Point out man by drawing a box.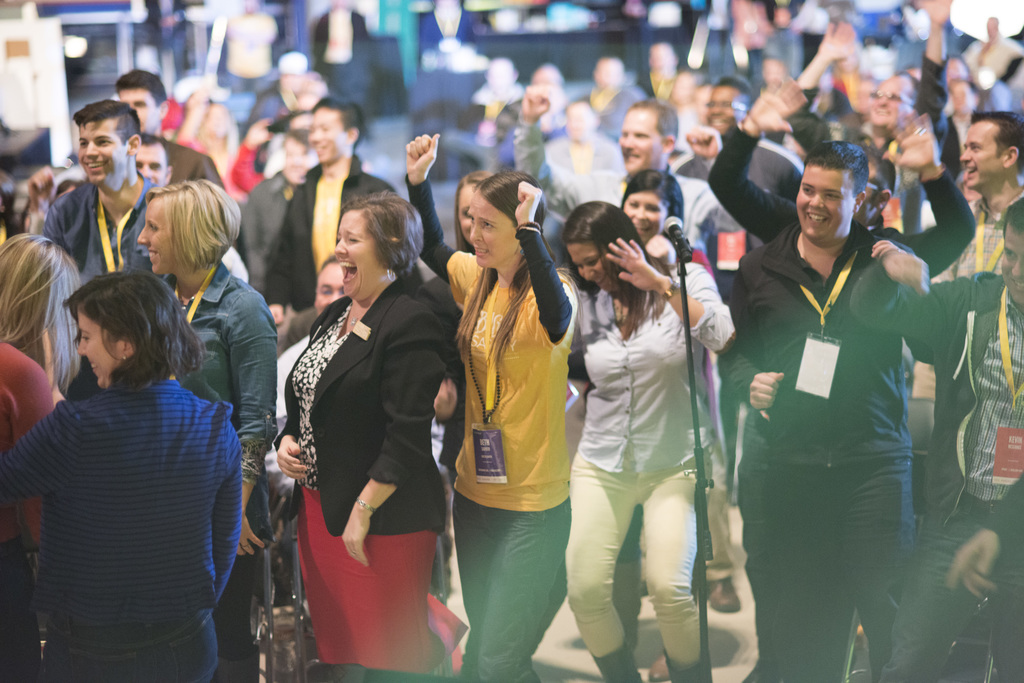
crop(115, 68, 225, 189).
